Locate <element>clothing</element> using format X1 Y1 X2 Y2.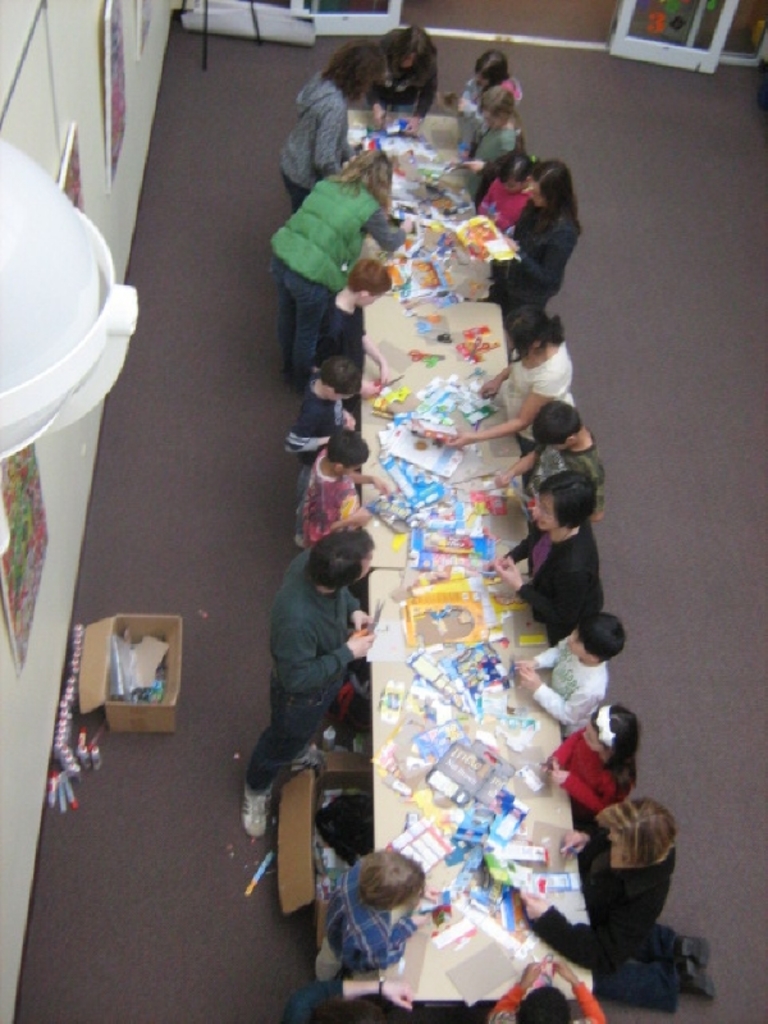
504 342 566 448.
